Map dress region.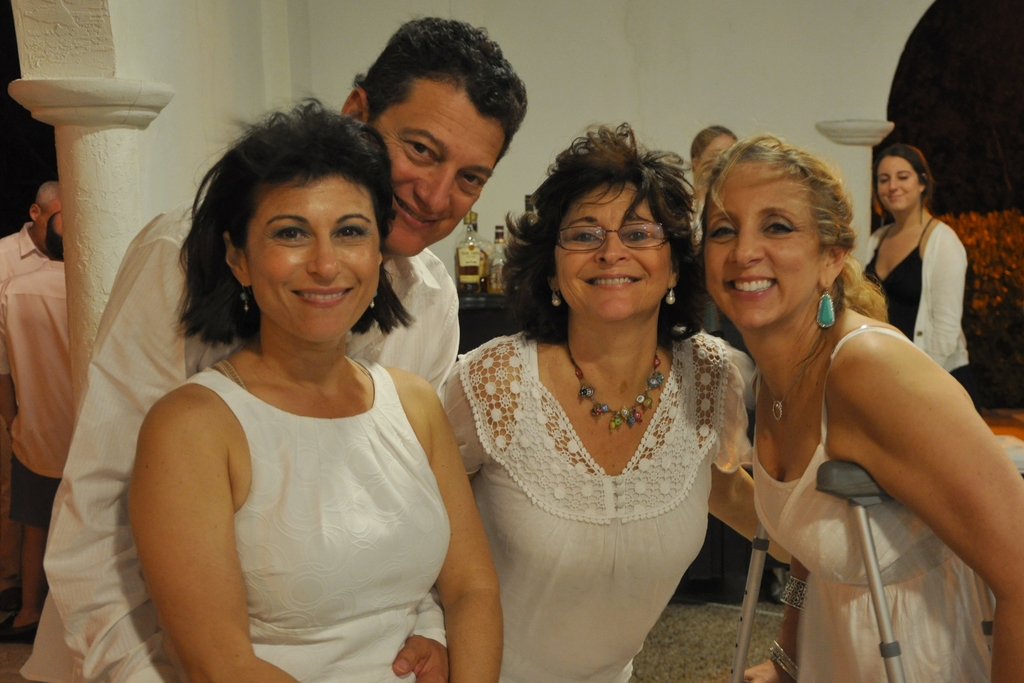
Mapped to left=867, top=213, right=972, bottom=394.
